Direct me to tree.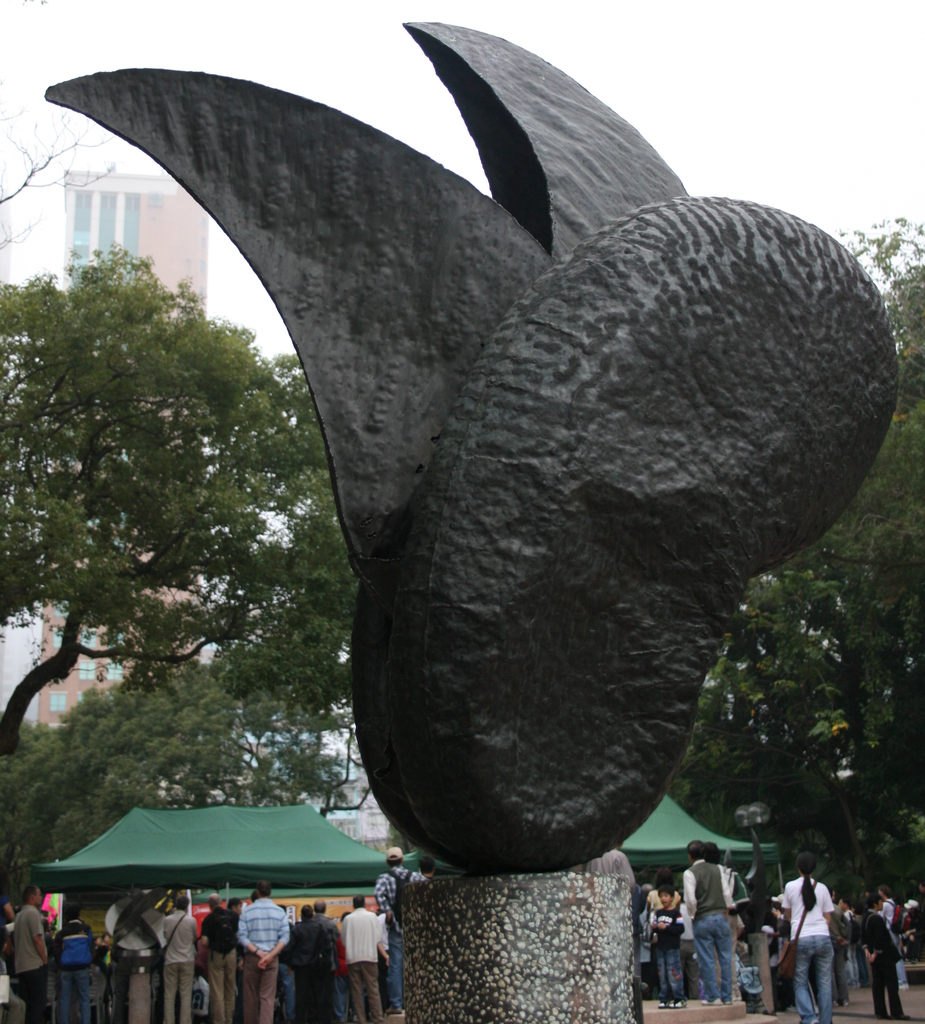
Direction: box=[0, 246, 360, 931].
